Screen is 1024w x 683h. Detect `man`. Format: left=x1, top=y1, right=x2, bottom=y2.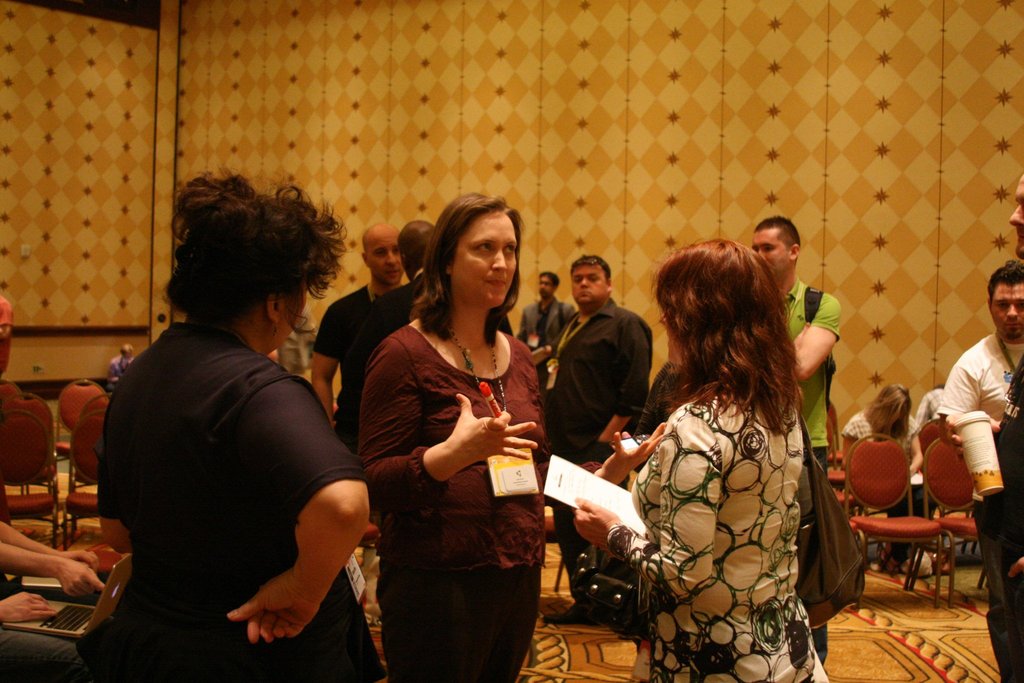
left=950, top=172, right=1023, bottom=682.
